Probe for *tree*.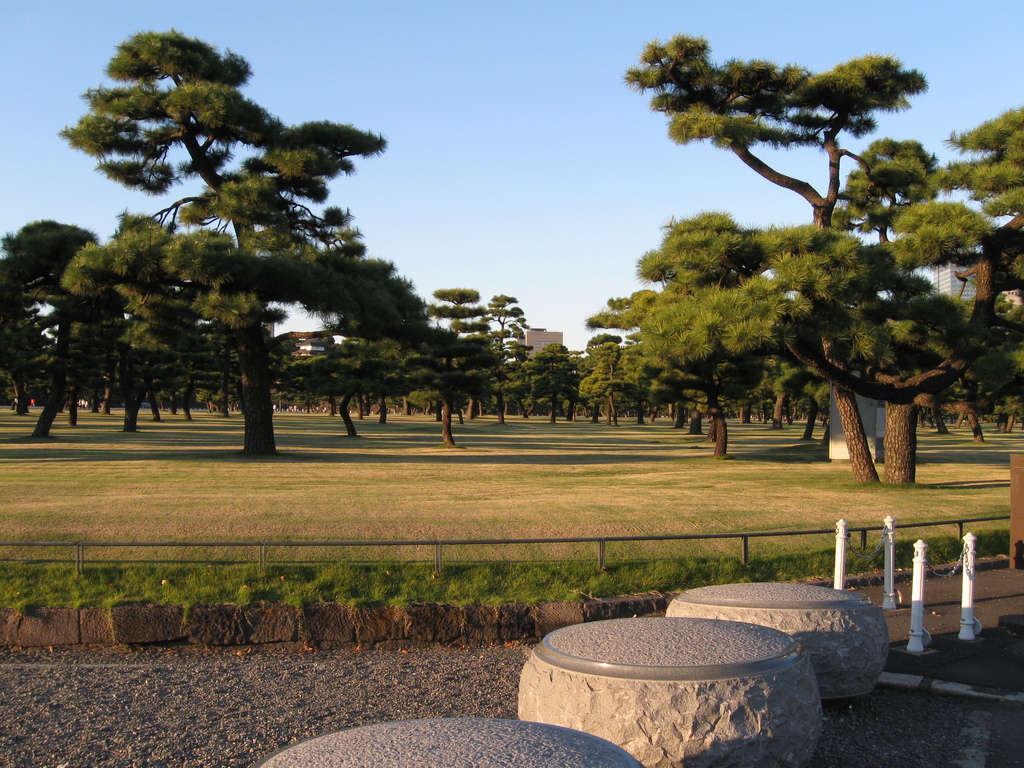
Probe result: pyautogui.locateOnScreen(613, 198, 787, 456).
